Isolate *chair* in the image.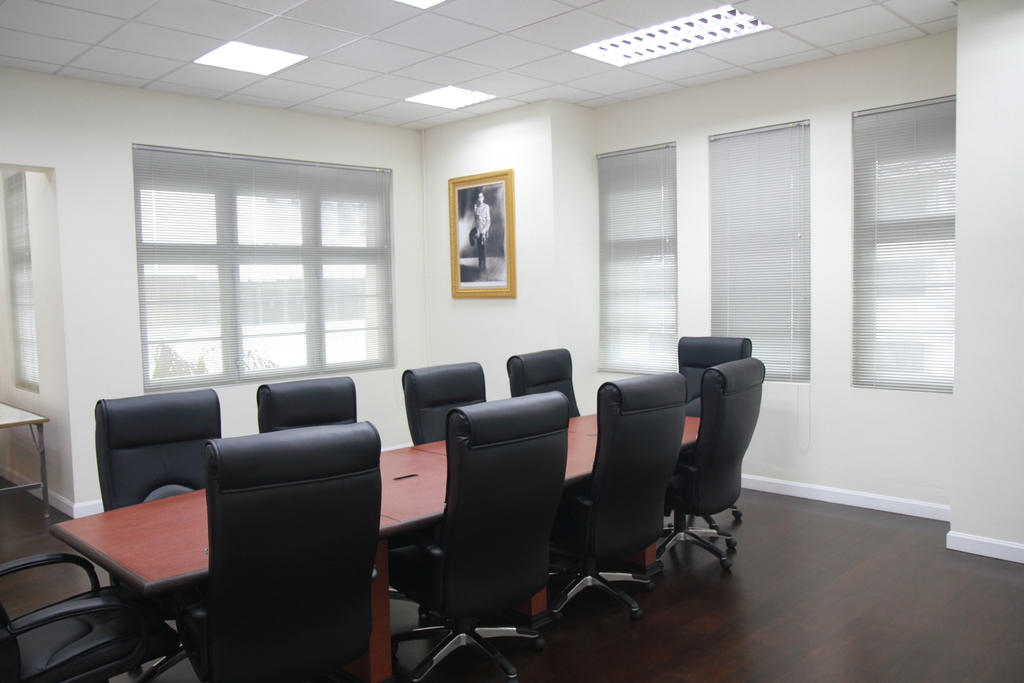
Isolated region: [664,356,755,572].
